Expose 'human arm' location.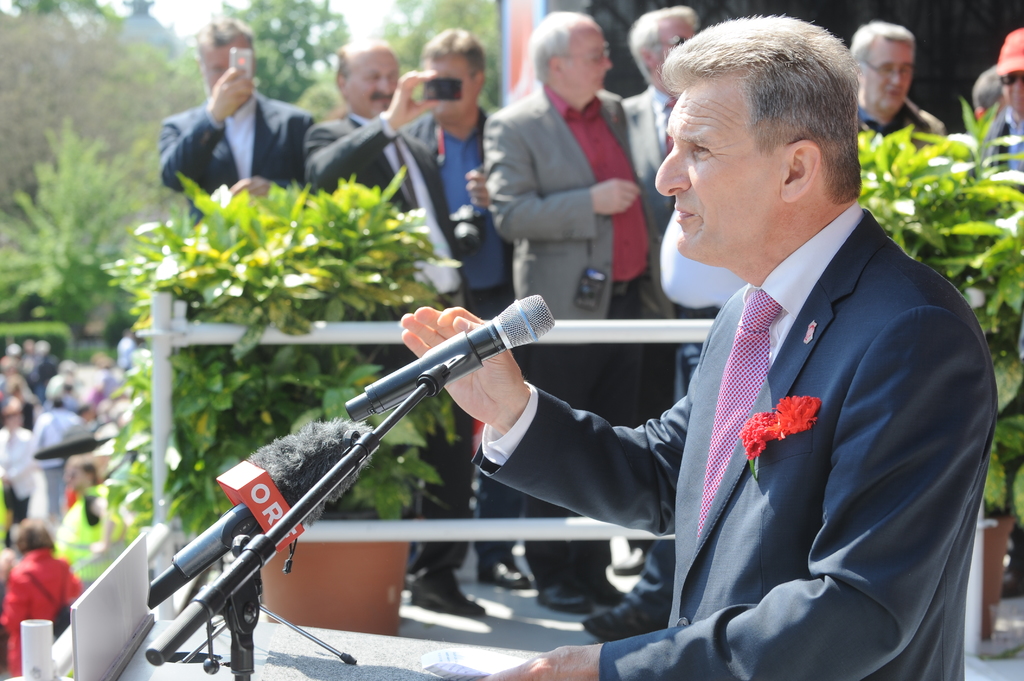
Exposed at x1=491 y1=107 x2=646 y2=236.
